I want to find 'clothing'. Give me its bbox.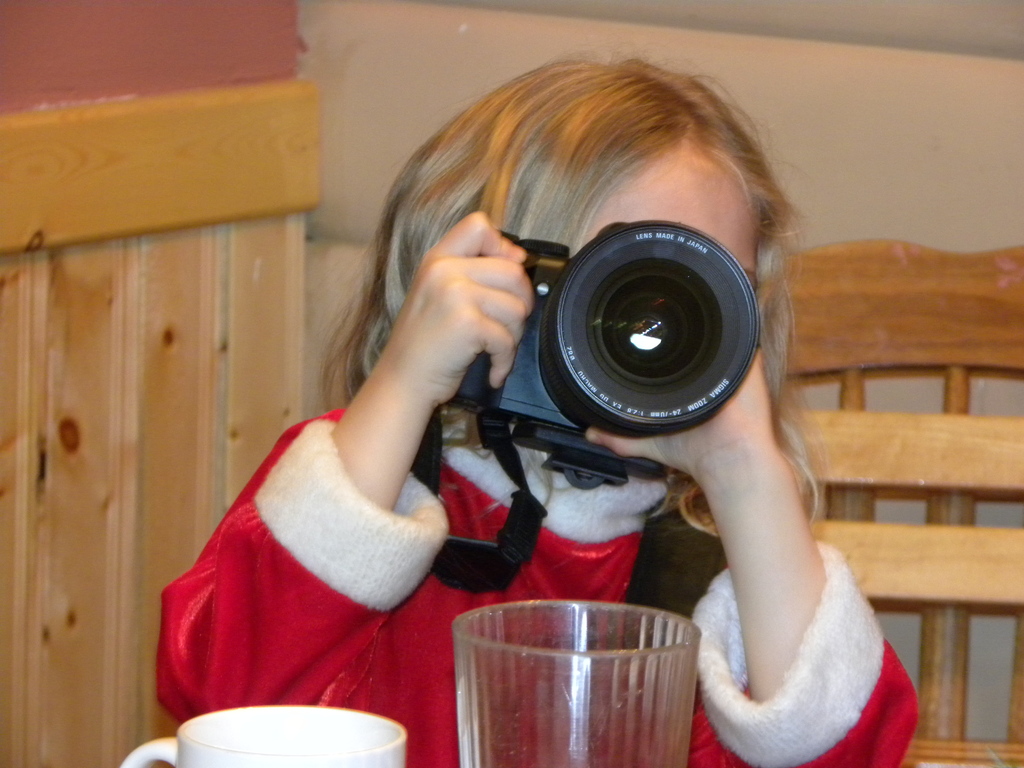
l=144, t=394, r=938, b=767.
